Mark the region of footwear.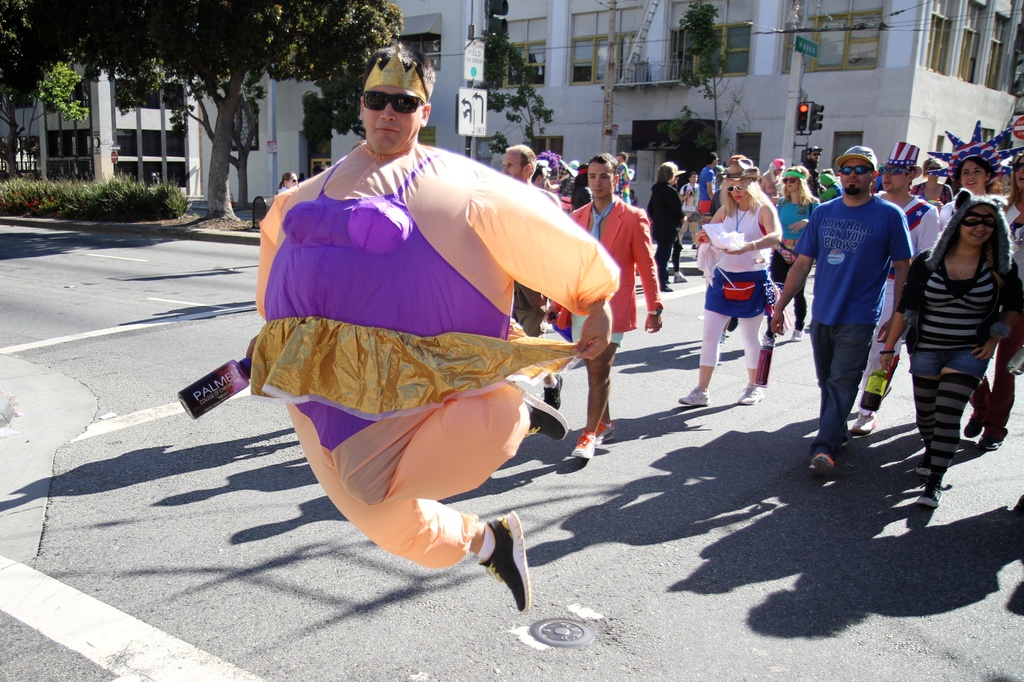
Region: Rect(460, 522, 529, 608).
